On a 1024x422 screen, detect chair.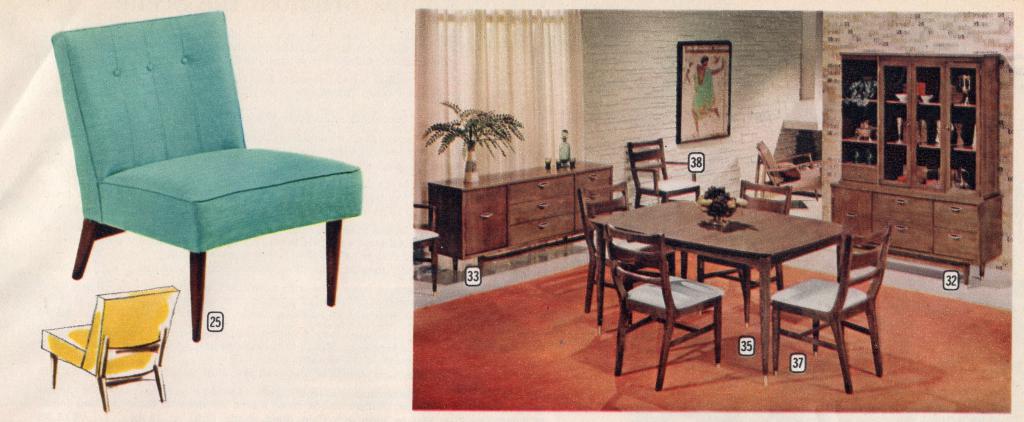
[36,0,346,366].
